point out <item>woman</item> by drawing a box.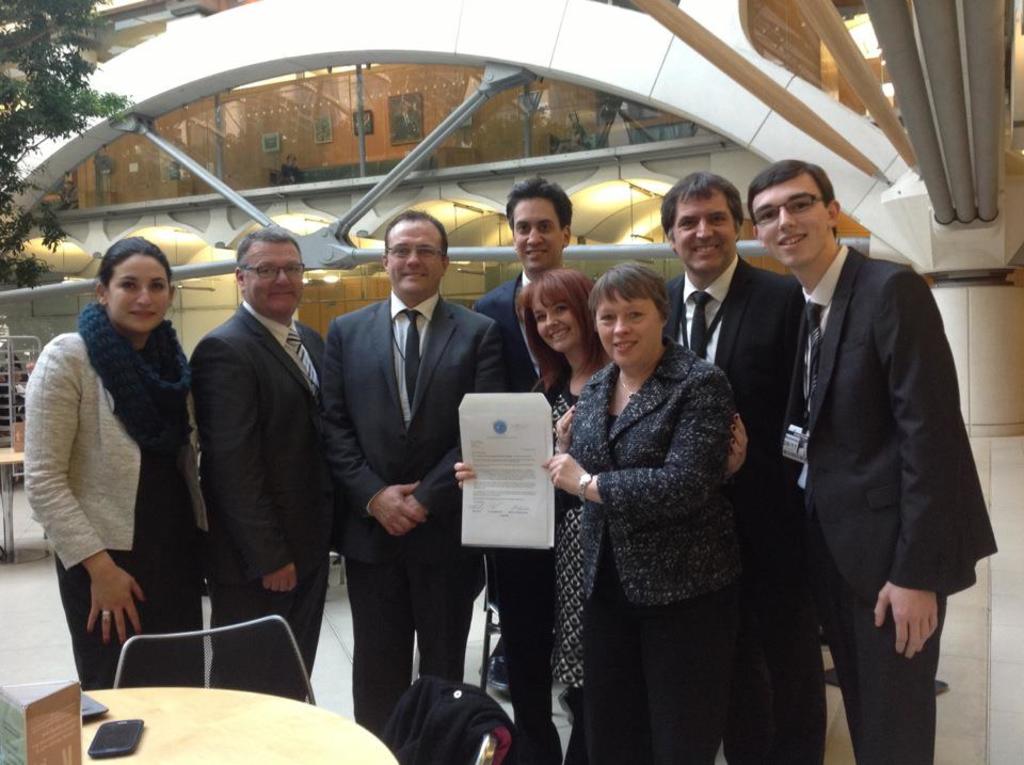
detection(450, 264, 751, 764).
